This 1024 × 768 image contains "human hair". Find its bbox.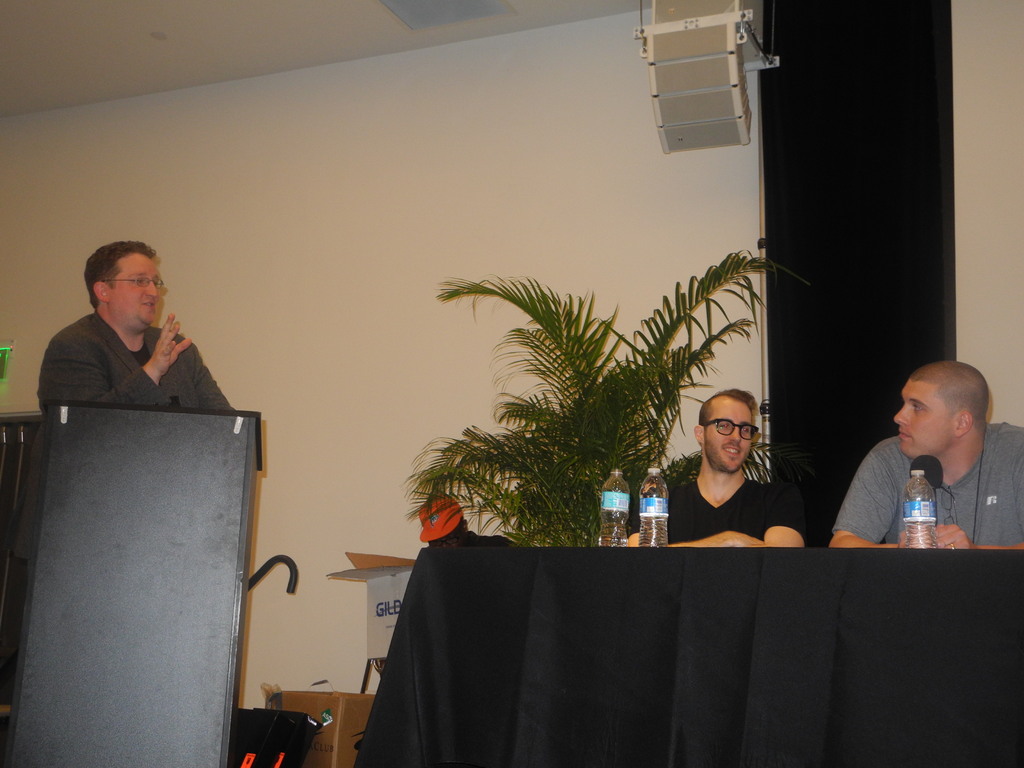
bbox=(83, 241, 159, 309).
